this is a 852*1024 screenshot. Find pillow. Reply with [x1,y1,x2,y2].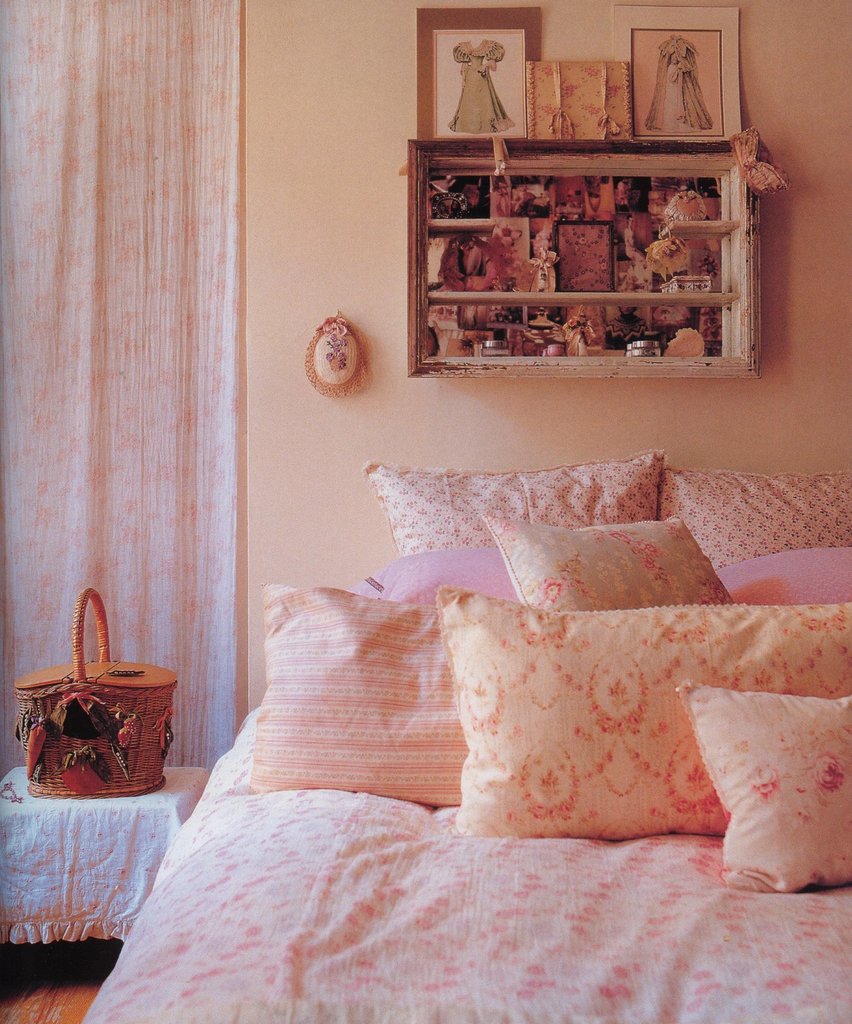
[233,585,464,809].
